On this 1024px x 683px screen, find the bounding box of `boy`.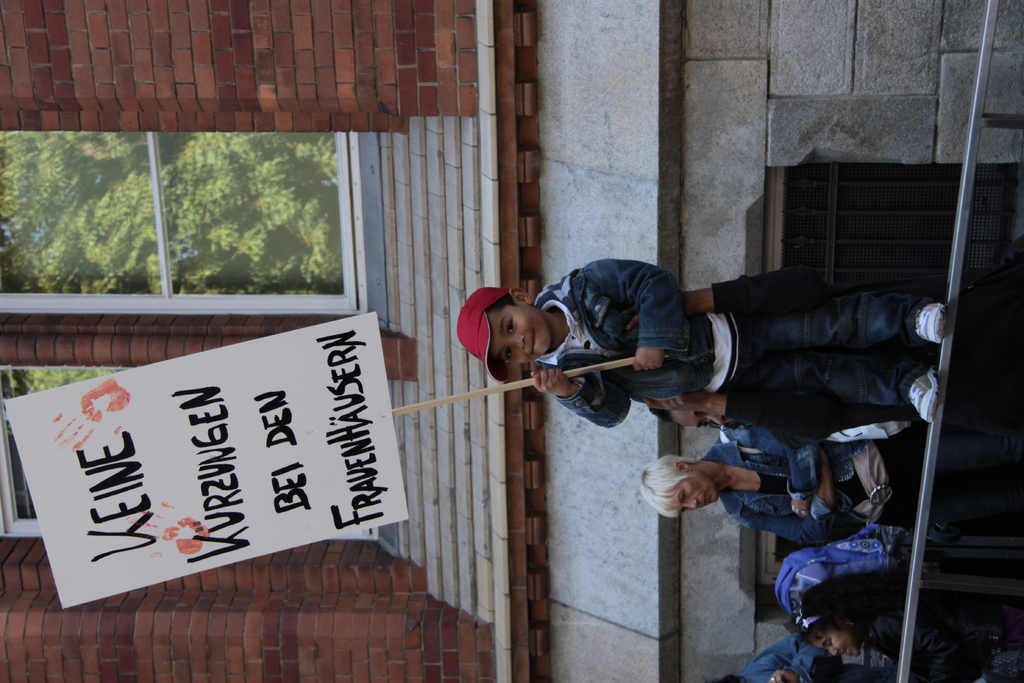
Bounding box: <bbox>476, 287, 944, 431</bbox>.
